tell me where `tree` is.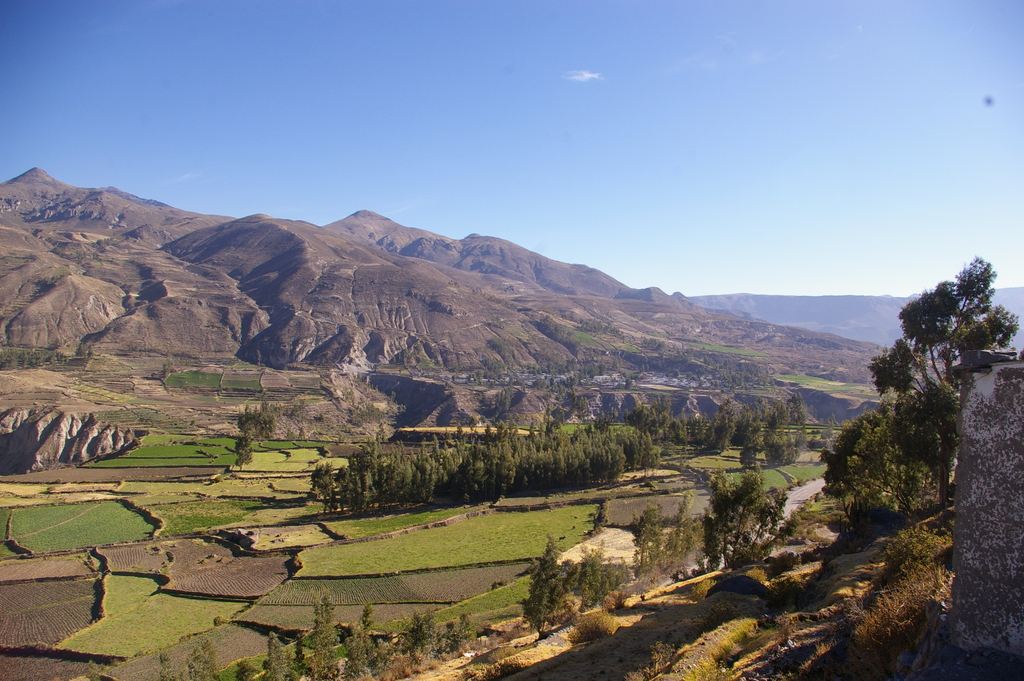
`tree` is at left=794, top=429, right=837, bottom=463.
